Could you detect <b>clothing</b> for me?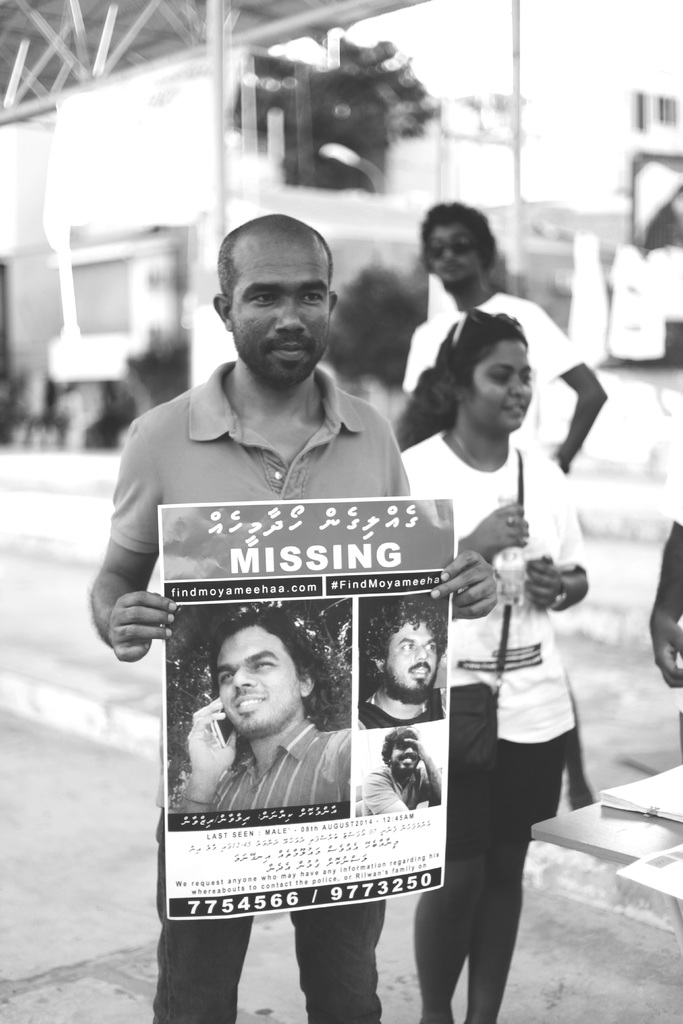
Detection result: rect(391, 428, 580, 824).
